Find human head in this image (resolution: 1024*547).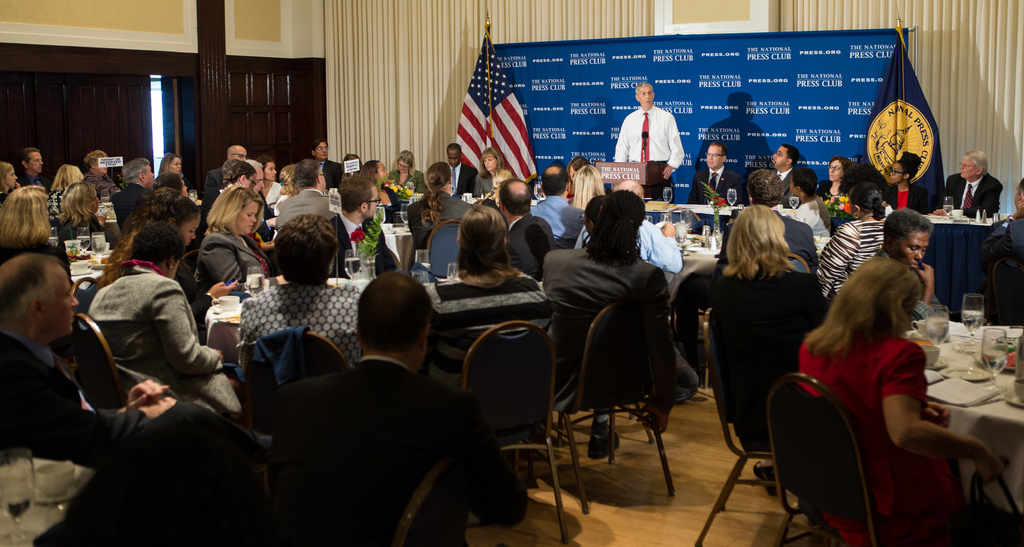
bbox=[300, 159, 324, 195].
